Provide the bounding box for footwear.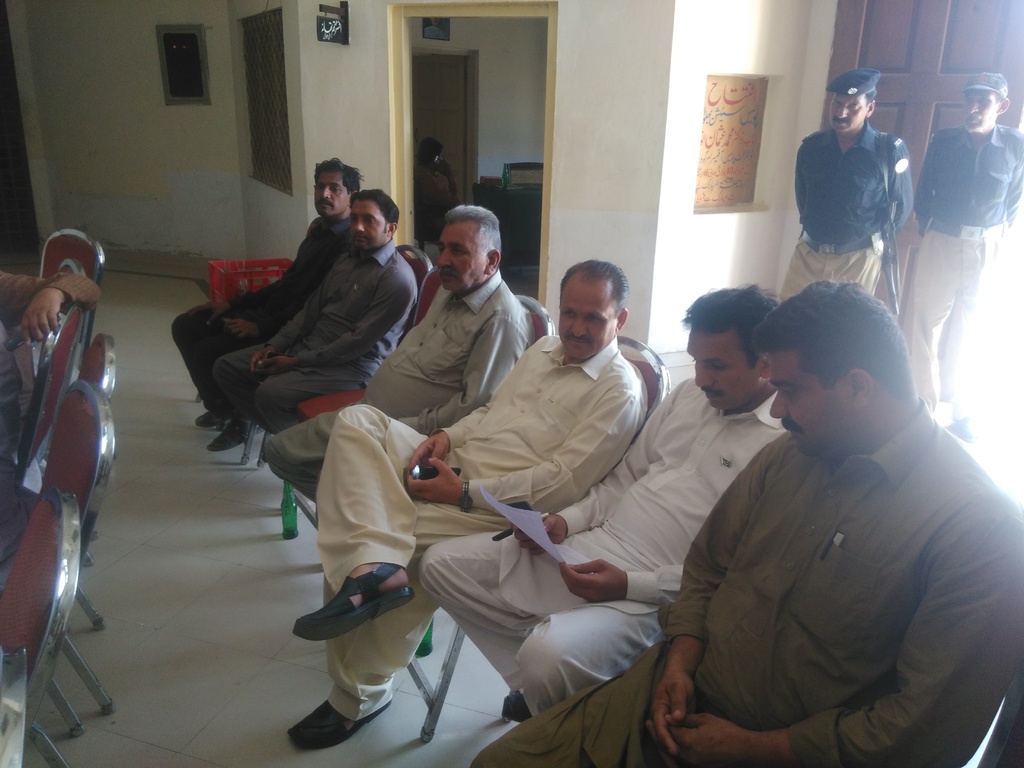
204/419/263/450.
